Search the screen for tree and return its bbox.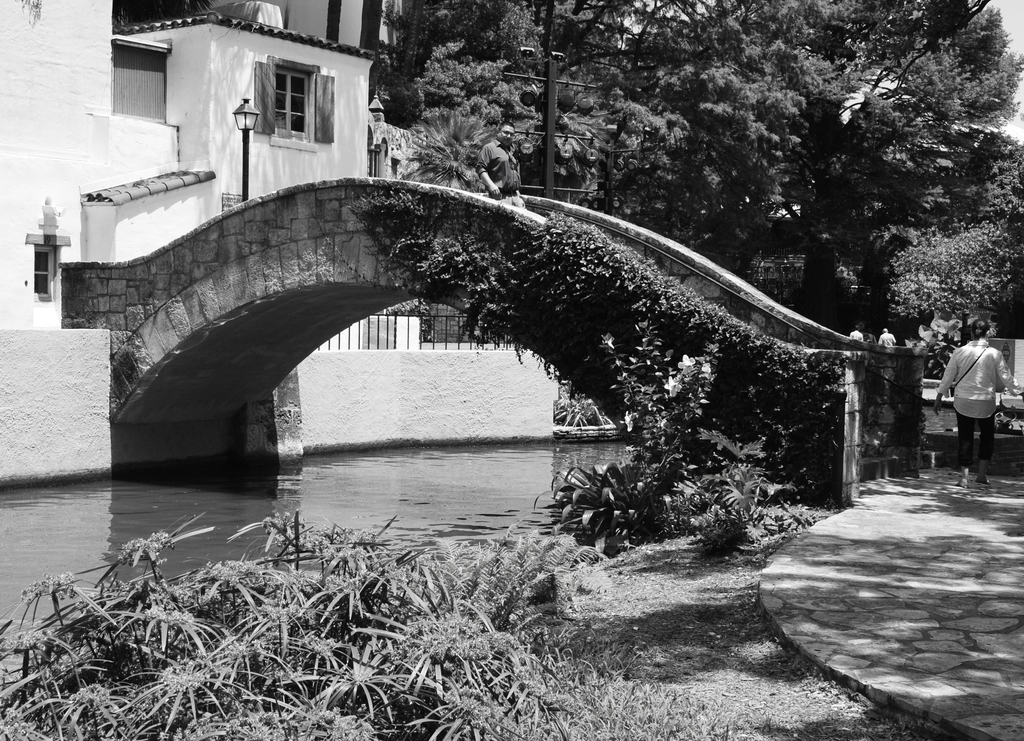
Found: 402 0 659 236.
